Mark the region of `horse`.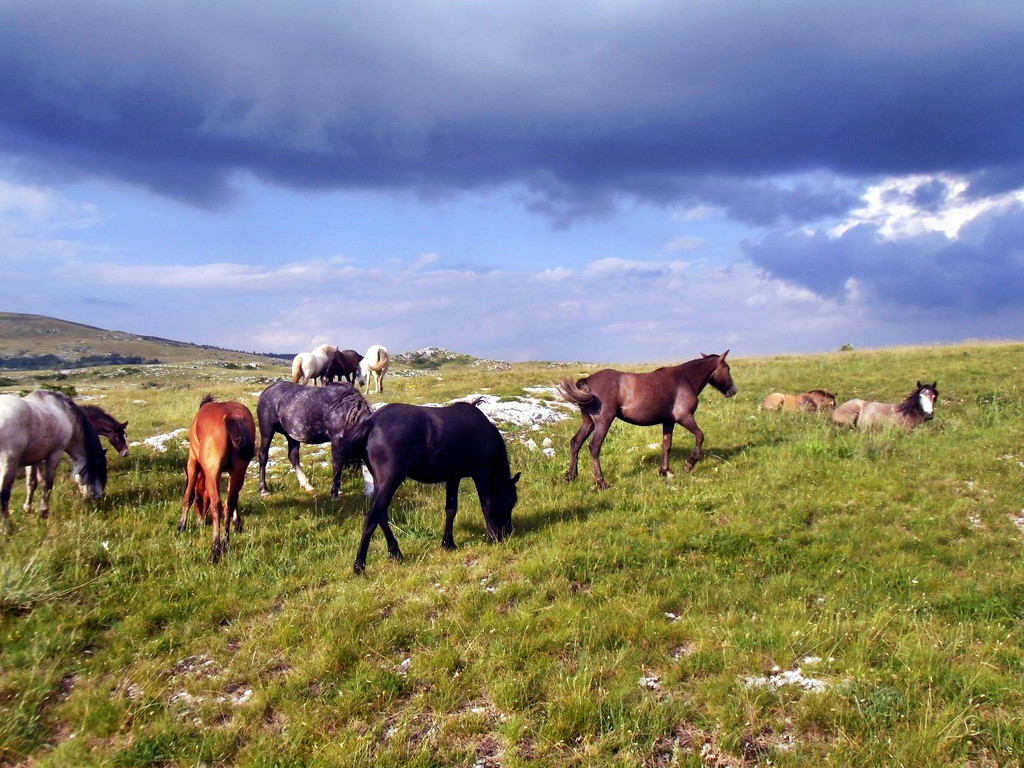
Region: l=255, t=385, r=372, b=499.
